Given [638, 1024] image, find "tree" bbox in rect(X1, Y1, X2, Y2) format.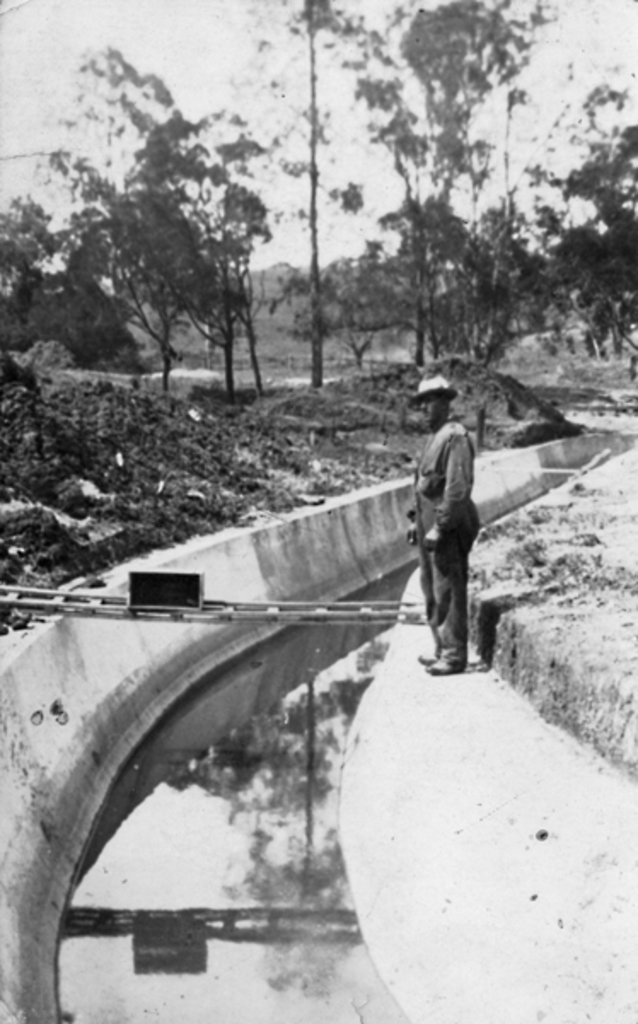
rect(534, 84, 636, 353).
